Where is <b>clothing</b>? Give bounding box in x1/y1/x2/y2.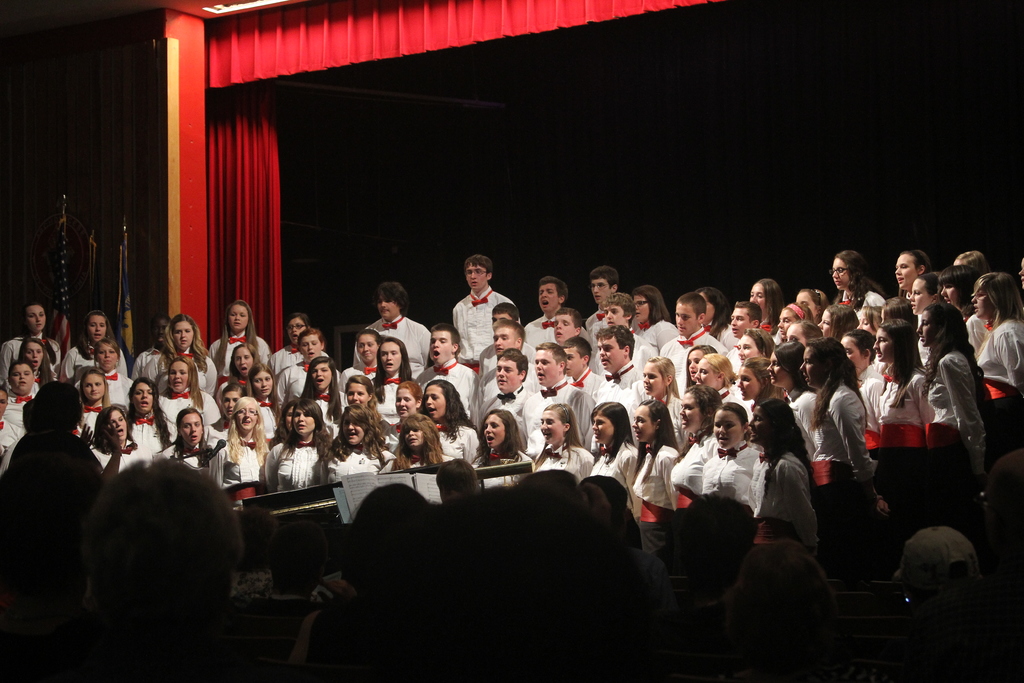
480/360/541/394.
